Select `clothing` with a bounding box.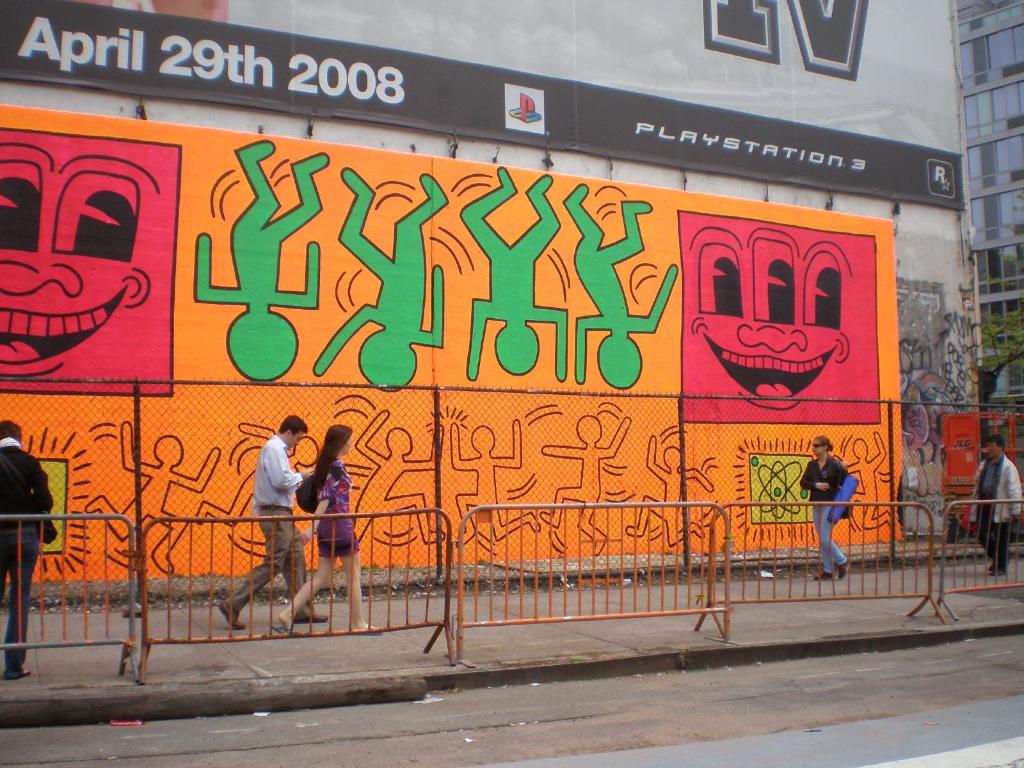
locate(0, 441, 49, 679).
